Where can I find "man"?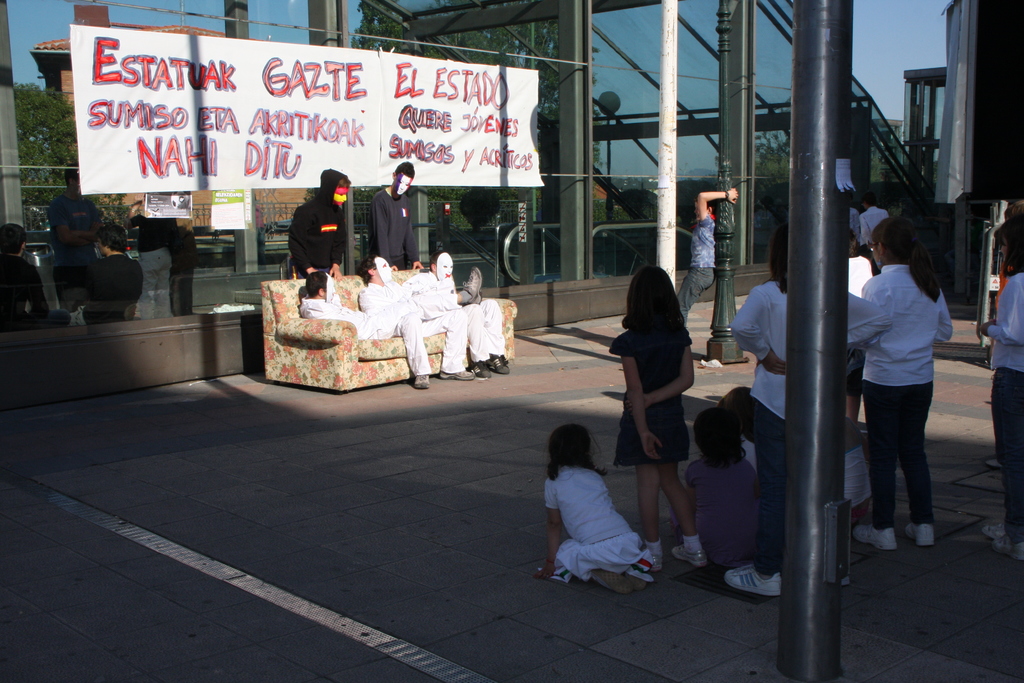
You can find it at bbox=(290, 165, 350, 278).
